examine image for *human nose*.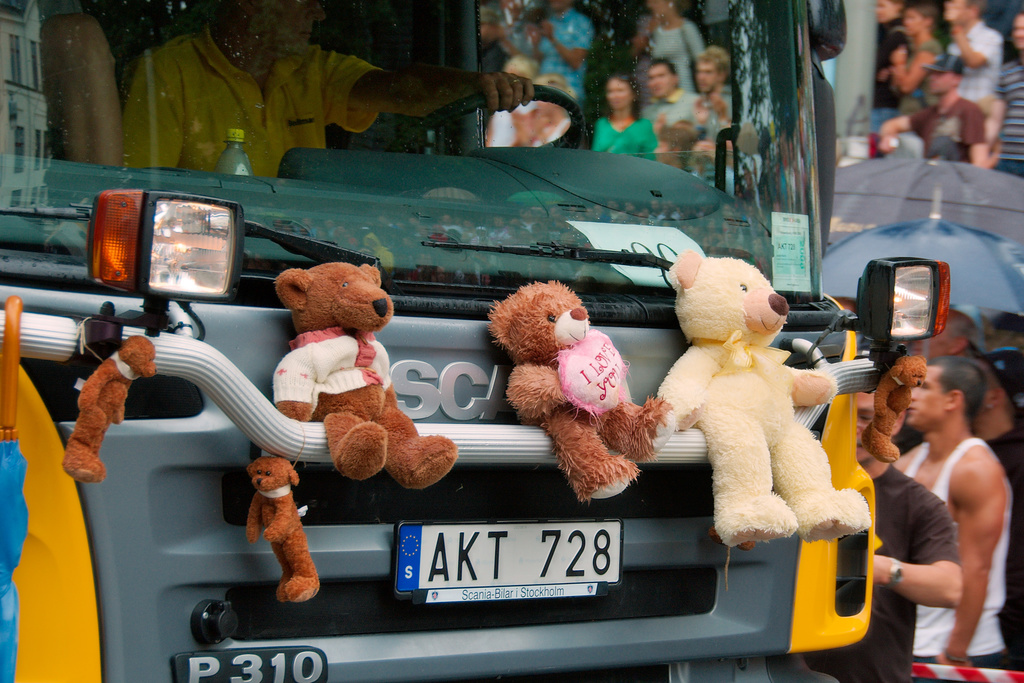
Examination result: left=306, top=4, right=329, bottom=24.
